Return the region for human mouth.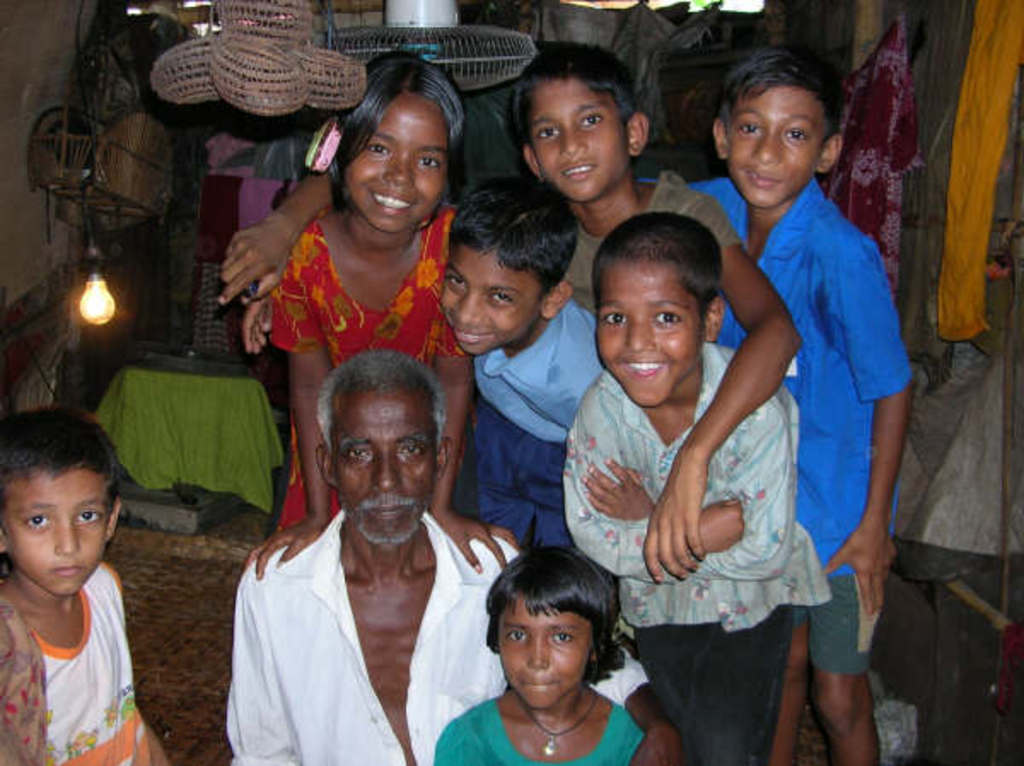
box(623, 348, 672, 382).
